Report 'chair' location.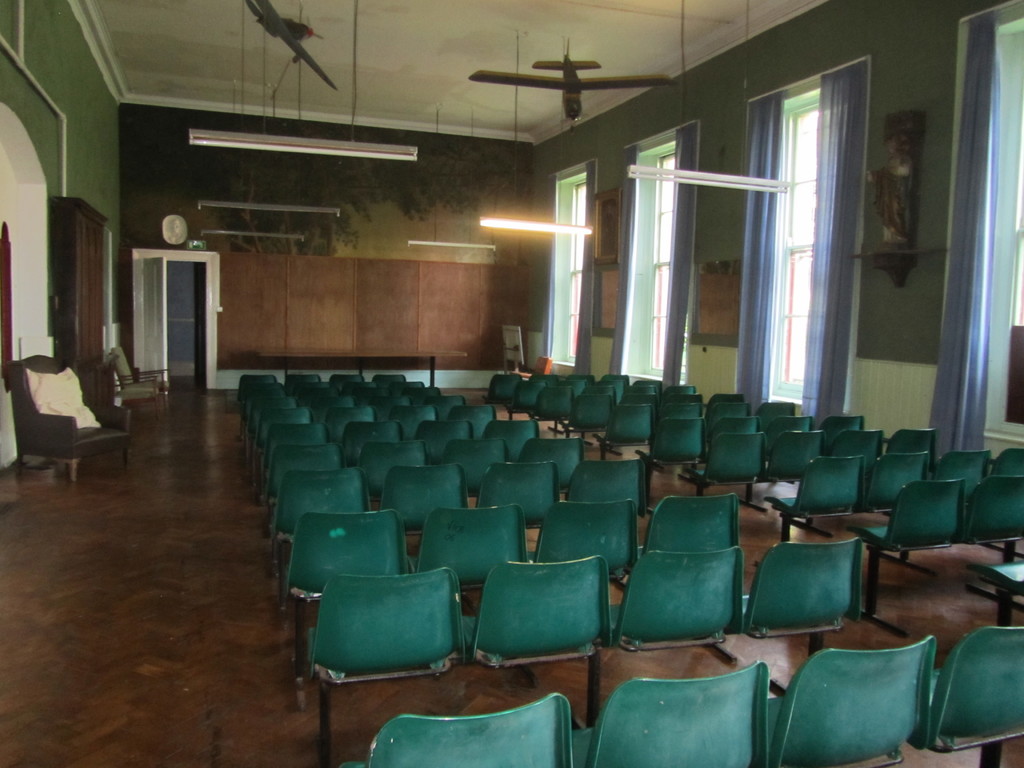
Report: x1=828, y1=428, x2=887, y2=475.
